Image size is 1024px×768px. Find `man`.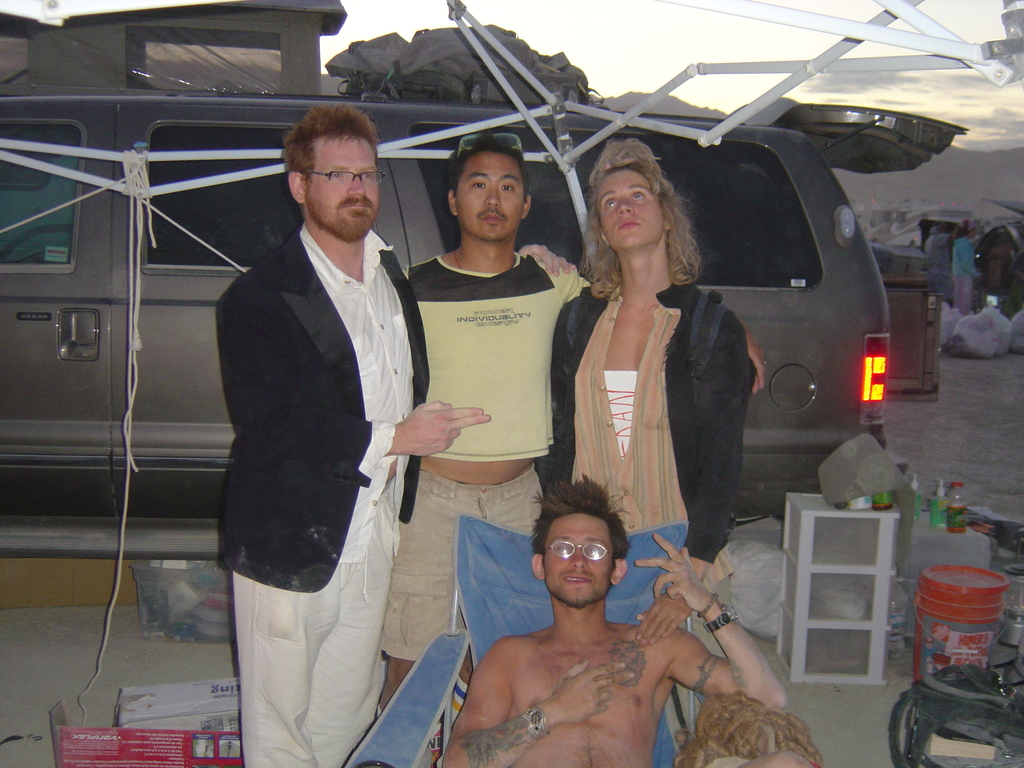
{"left": 440, "top": 462, "right": 785, "bottom": 767}.
